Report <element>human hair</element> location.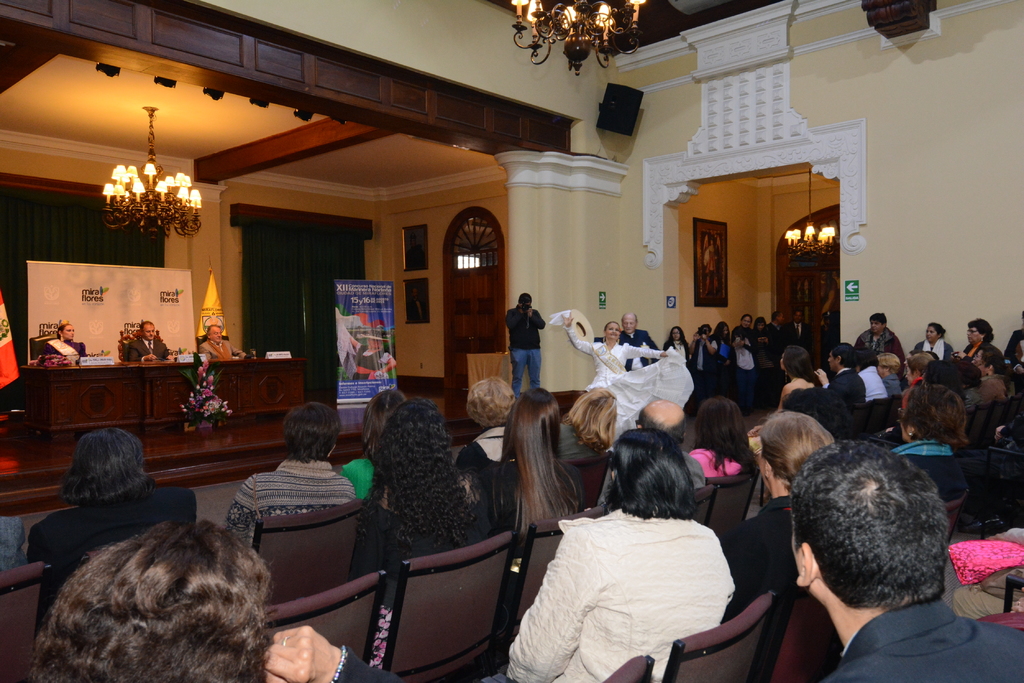
Report: pyautogui.locateOnScreen(792, 305, 806, 315).
